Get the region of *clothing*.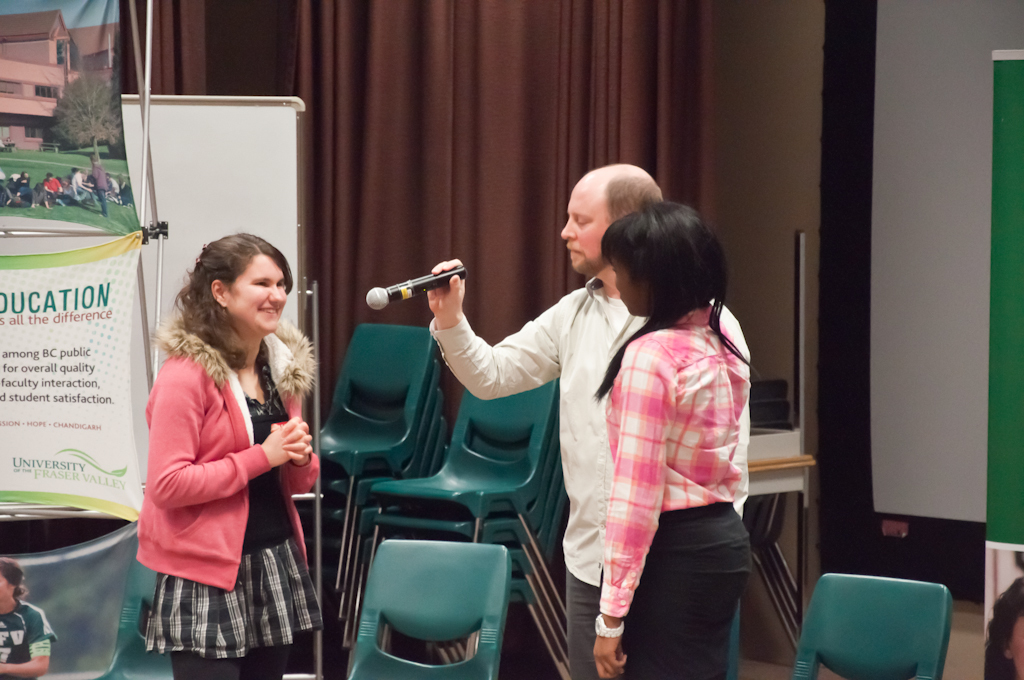
box=[12, 169, 38, 201].
